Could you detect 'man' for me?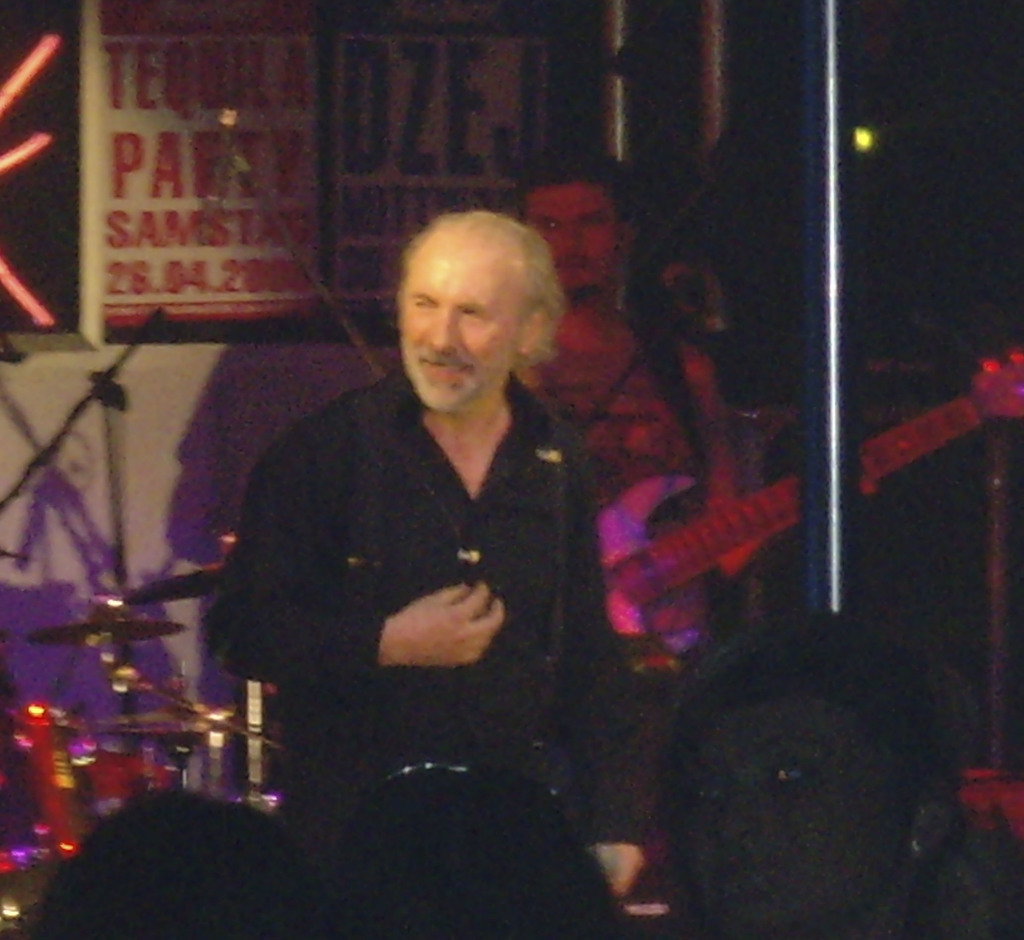
Detection result: region(220, 215, 634, 895).
